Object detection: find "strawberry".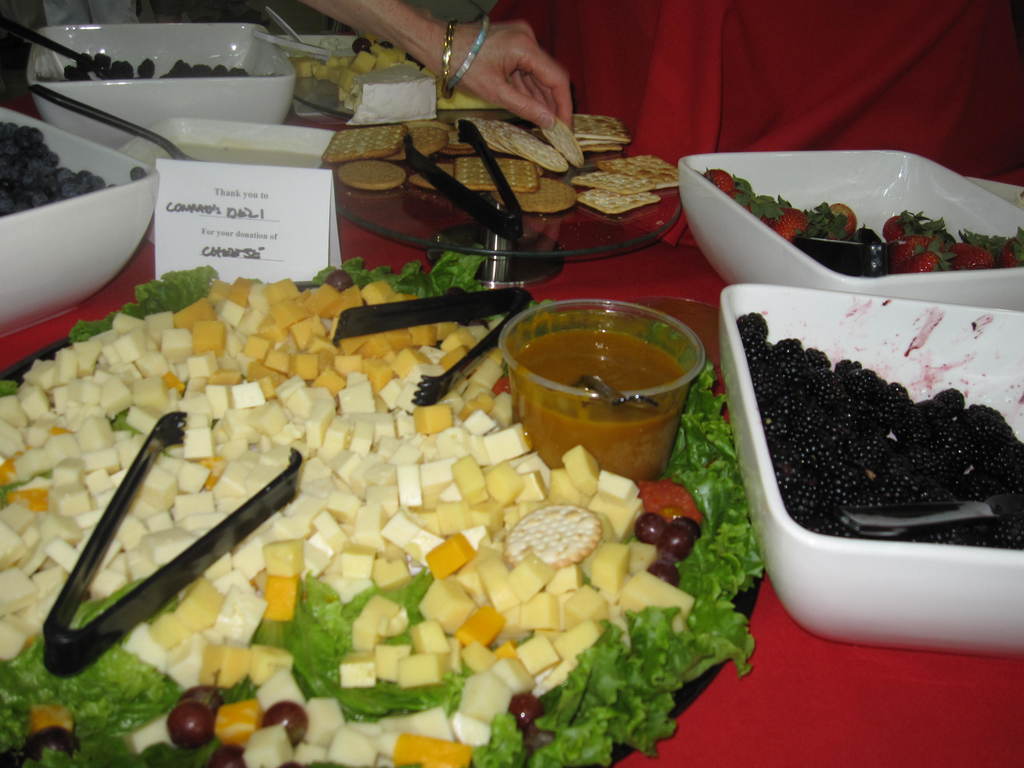
(776,210,802,236).
